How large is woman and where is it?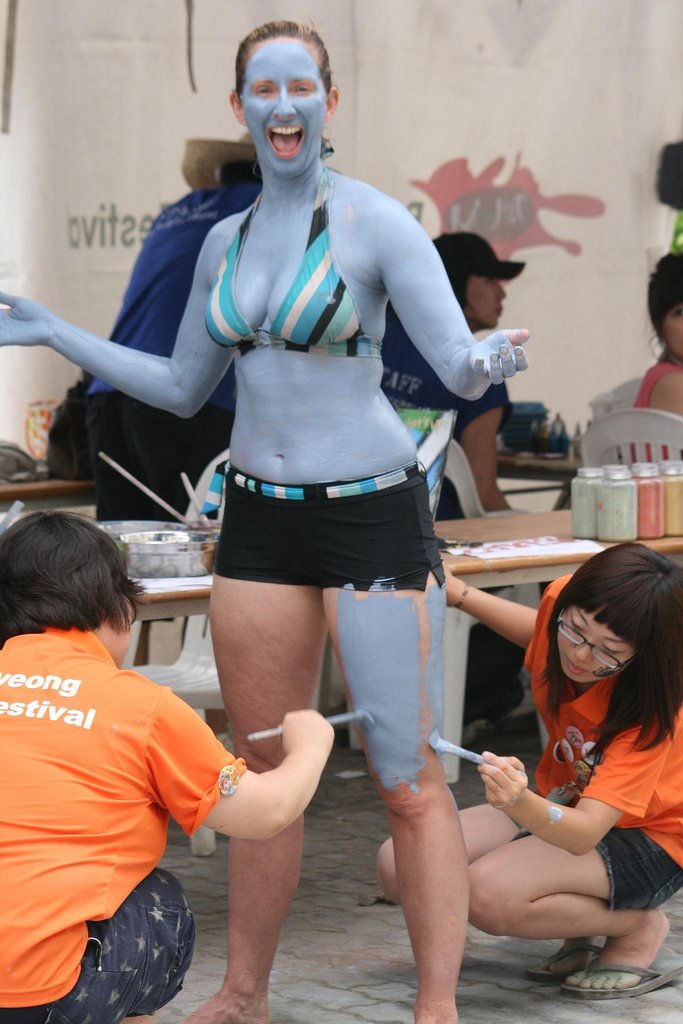
Bounding box: box(370, 517, 682, 1004).
